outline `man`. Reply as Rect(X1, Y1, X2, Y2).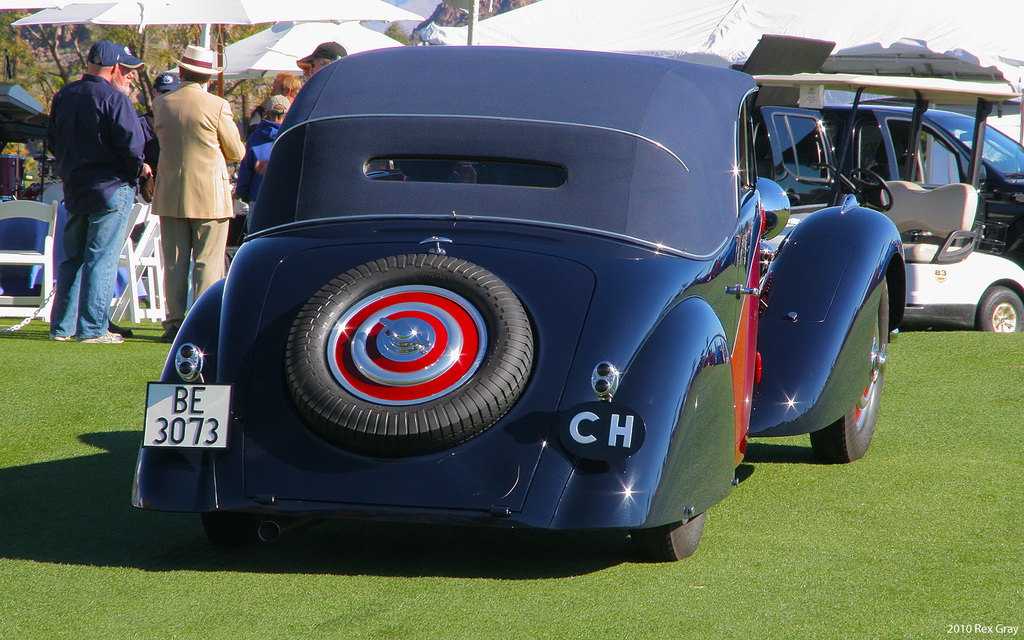
Rect(29, 40, 149, 351).
